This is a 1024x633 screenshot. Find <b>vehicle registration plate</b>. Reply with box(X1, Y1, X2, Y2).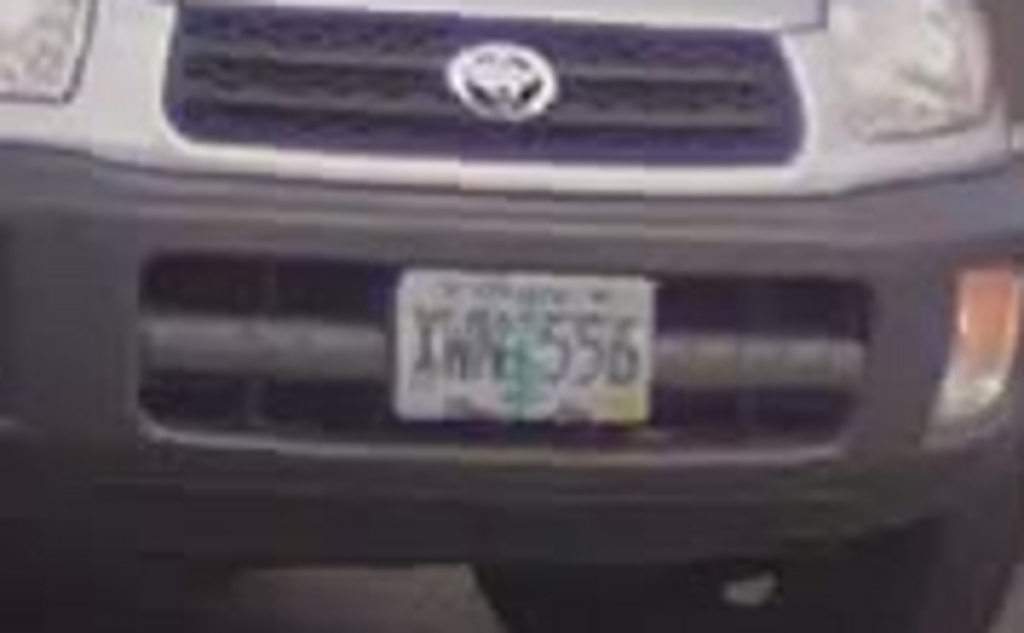
box(400, 270, 656, 420).
